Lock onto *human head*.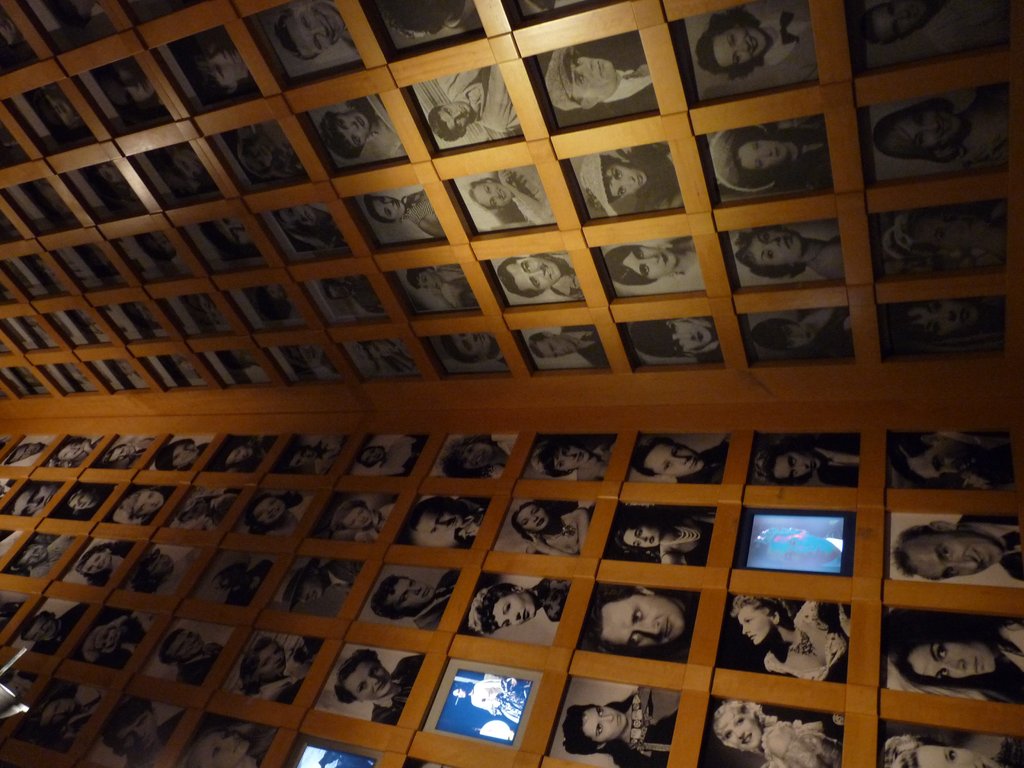
Locked: (353,341,397,365).
